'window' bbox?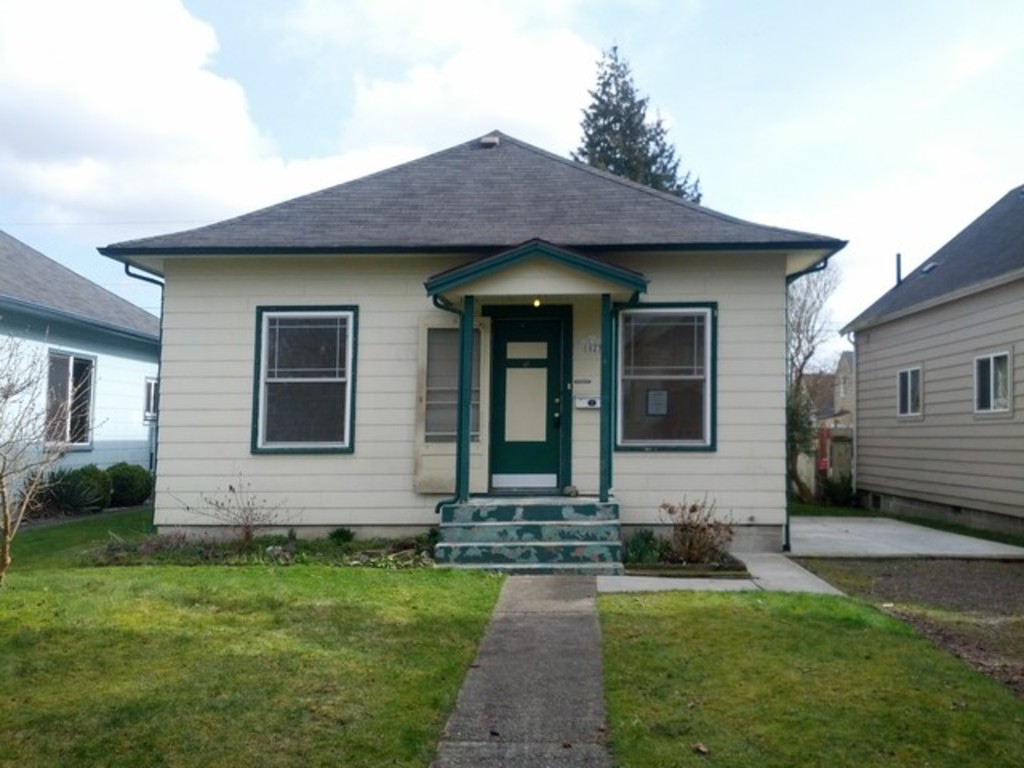
(left=963, top=339, right=1022, bottom=422)
